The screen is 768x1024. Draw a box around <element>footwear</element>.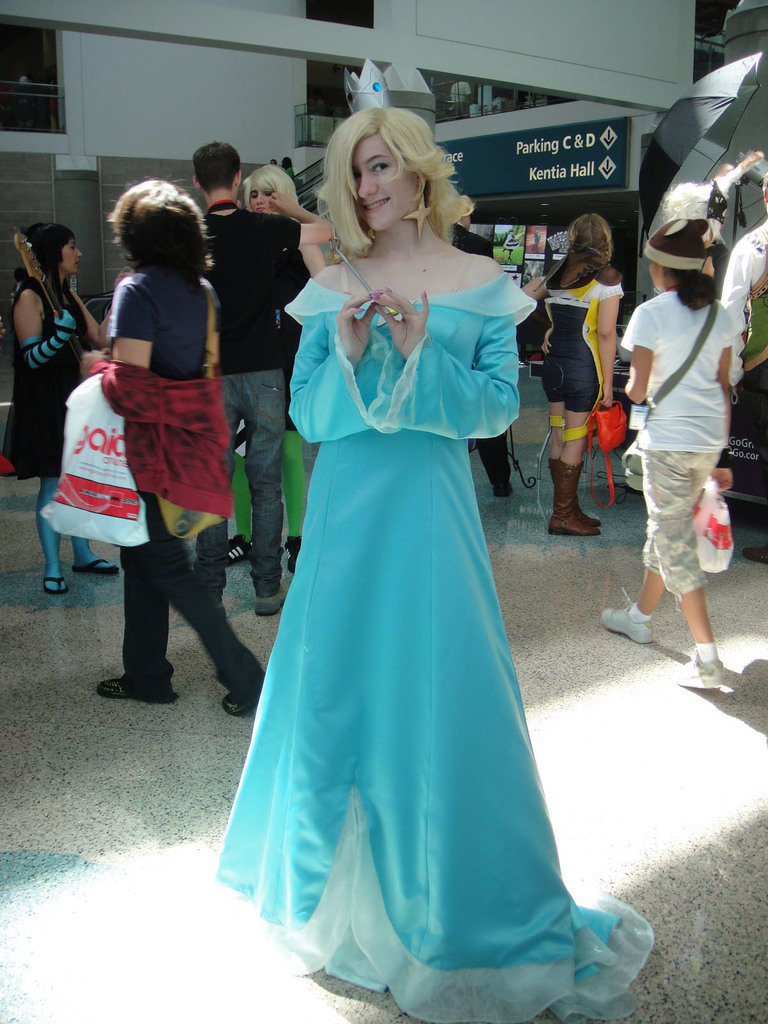
x1=544, y1=459, x2=604, y2=527.
